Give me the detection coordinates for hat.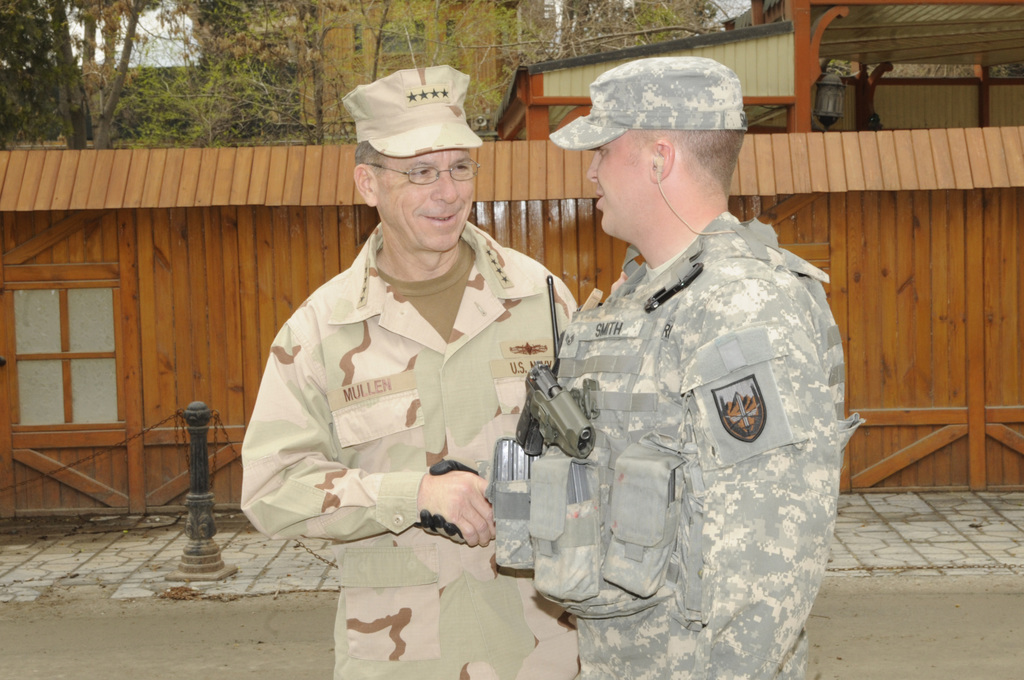
546:55:744:152.
